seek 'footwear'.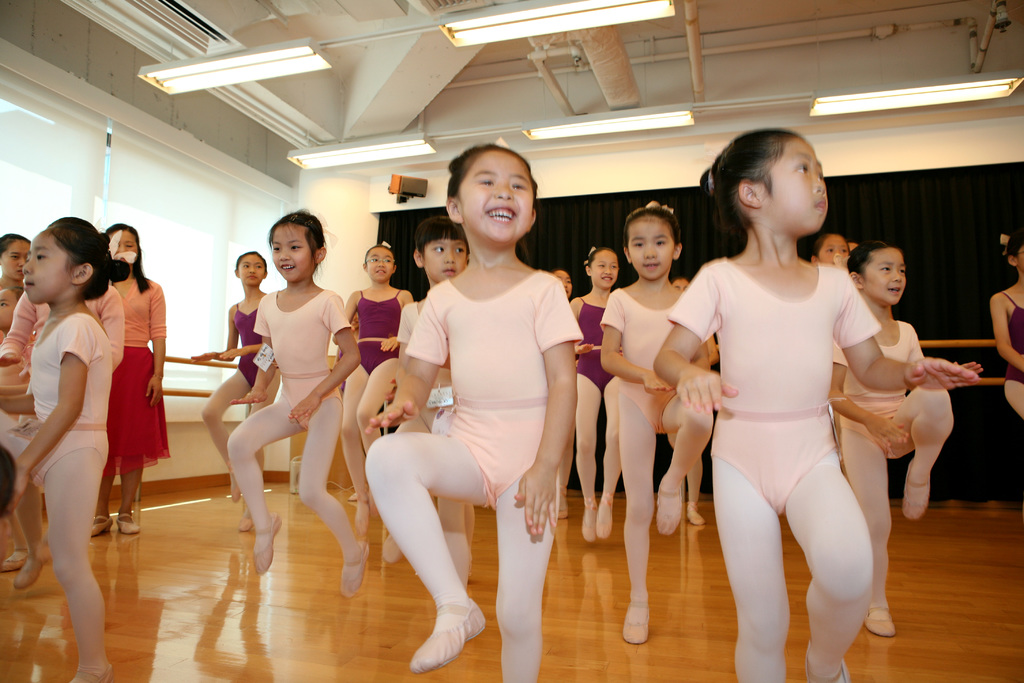
region(687, 498, 707, 527).
